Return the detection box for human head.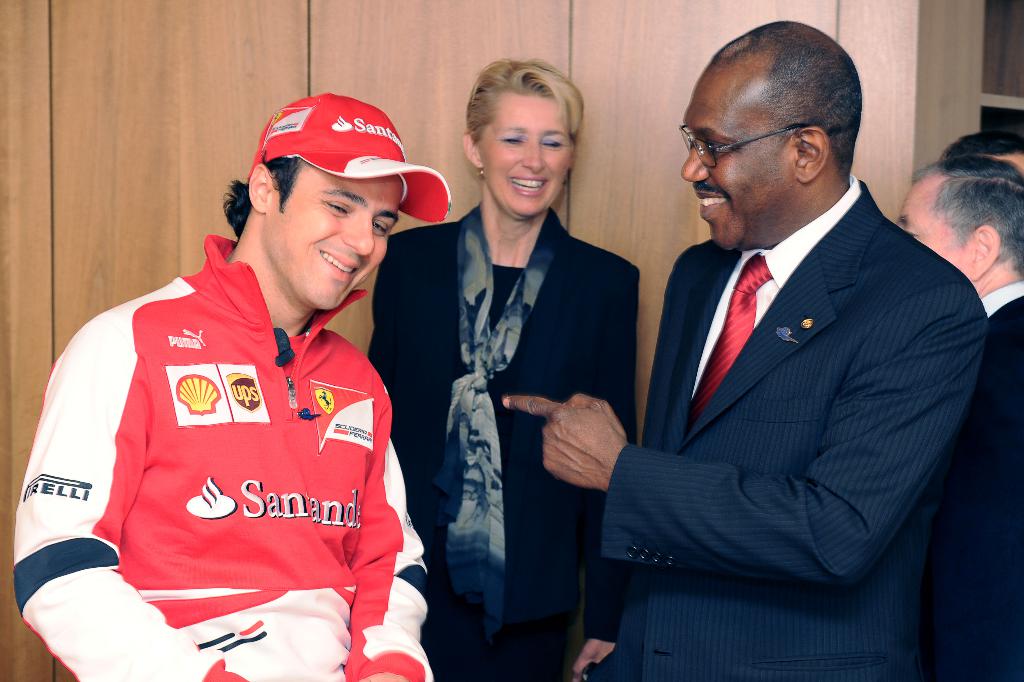
BBox(939, 127, 1023, 170).
